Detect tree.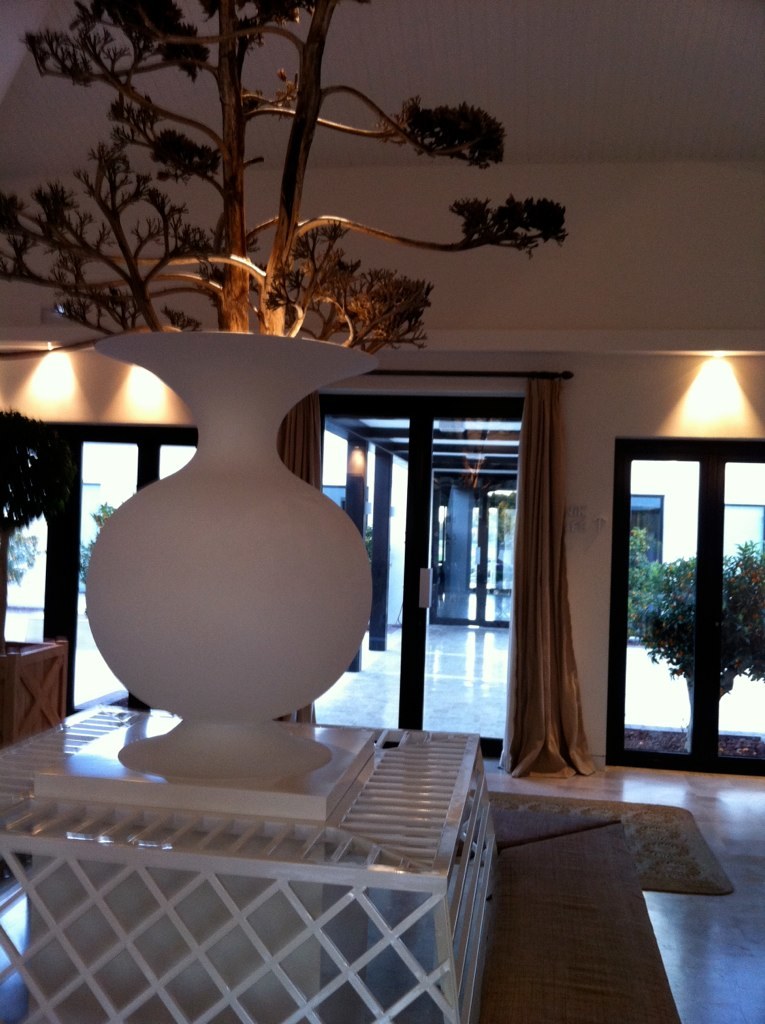
Detected at box=[0, 0, 566, 354].
